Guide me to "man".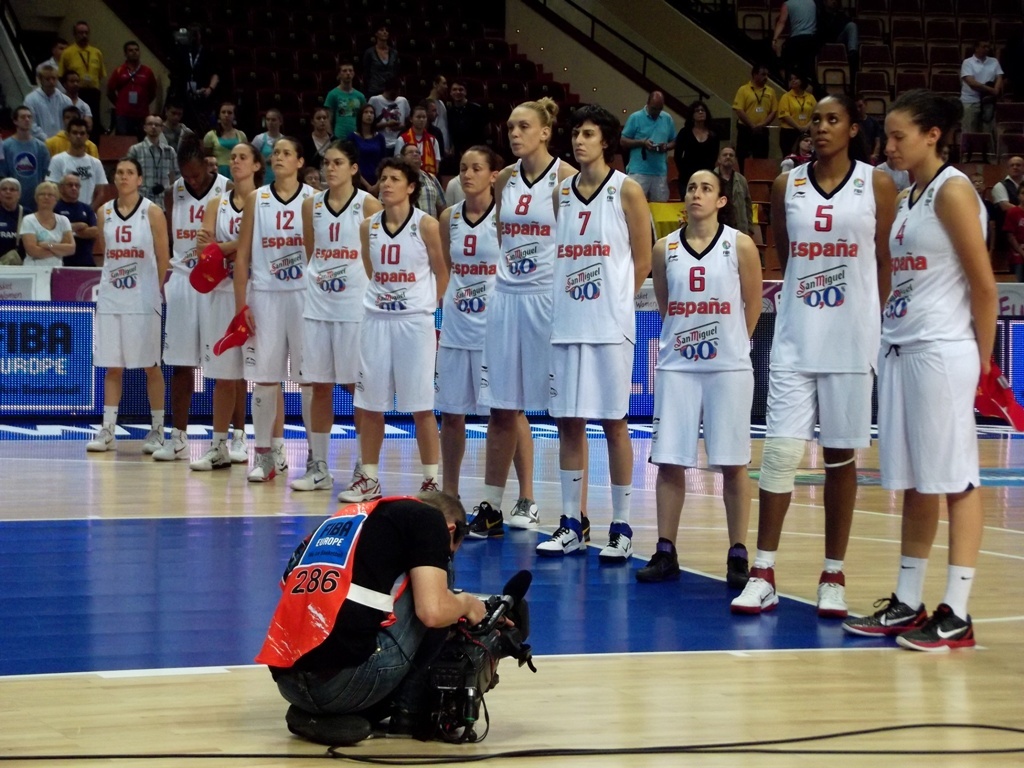
Guidance: bbox=(425, 72, 453, 163).
